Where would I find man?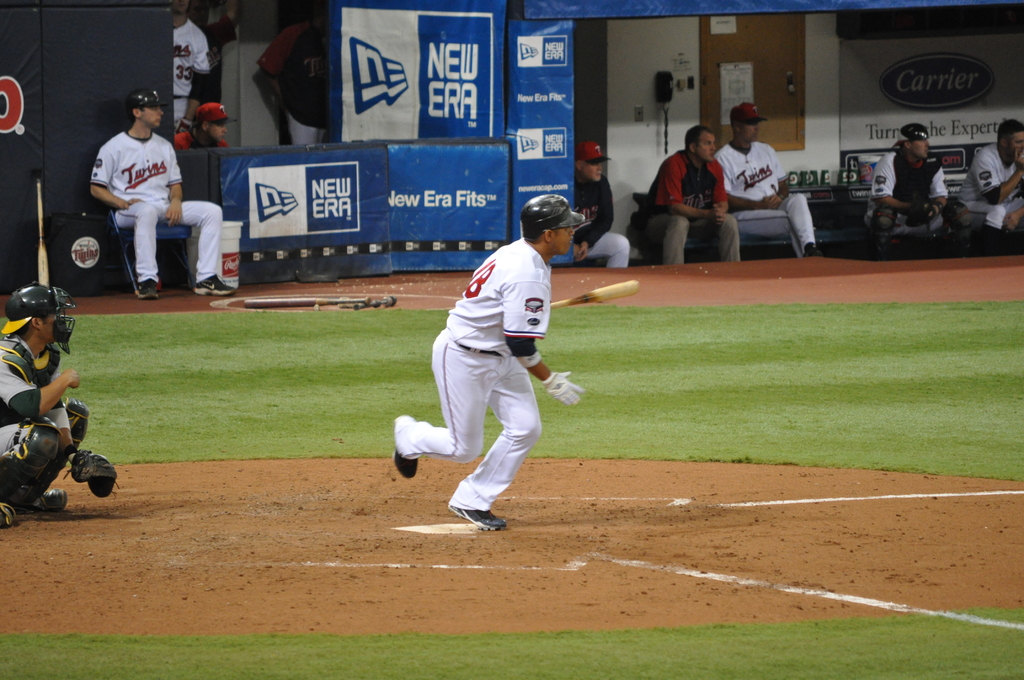
At bbox=(865, 124, 977, 257).
